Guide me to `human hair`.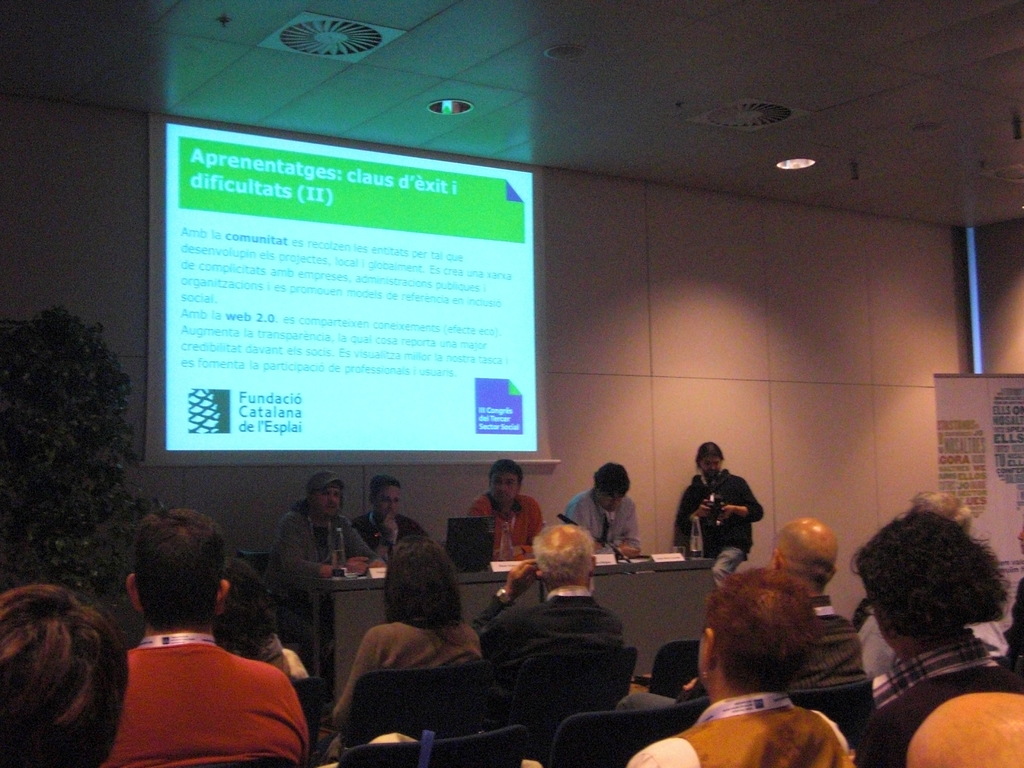
Guidance: box(591, 462, 632, 495).
